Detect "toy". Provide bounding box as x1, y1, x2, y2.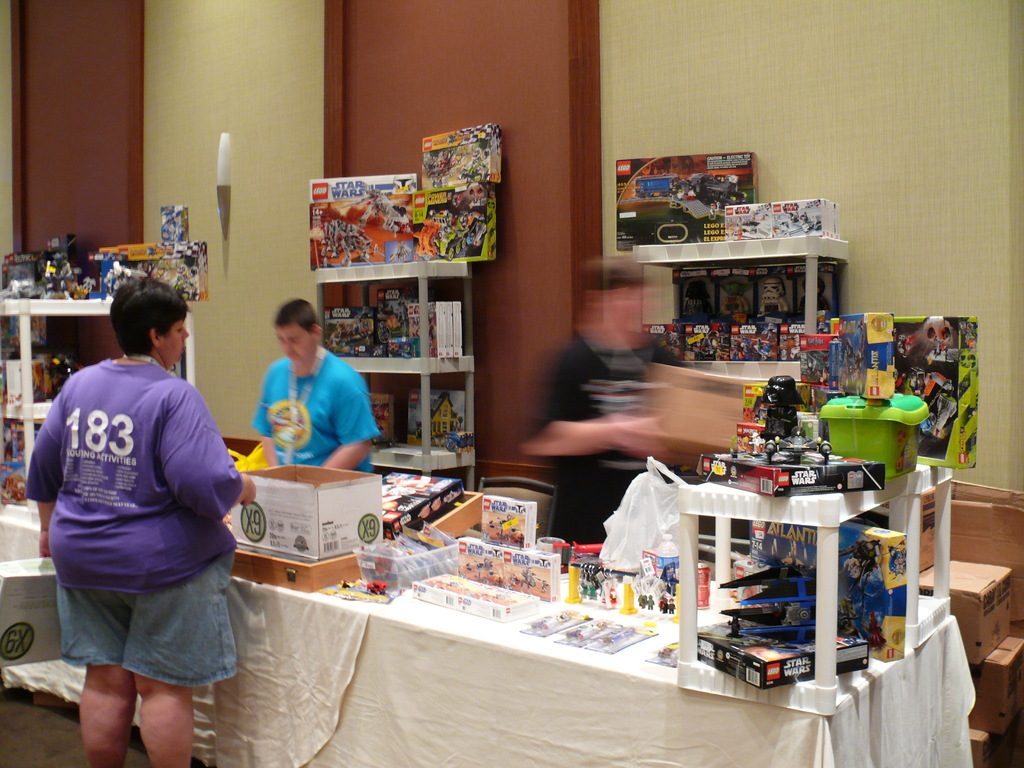
399, 391, 471, 446.
